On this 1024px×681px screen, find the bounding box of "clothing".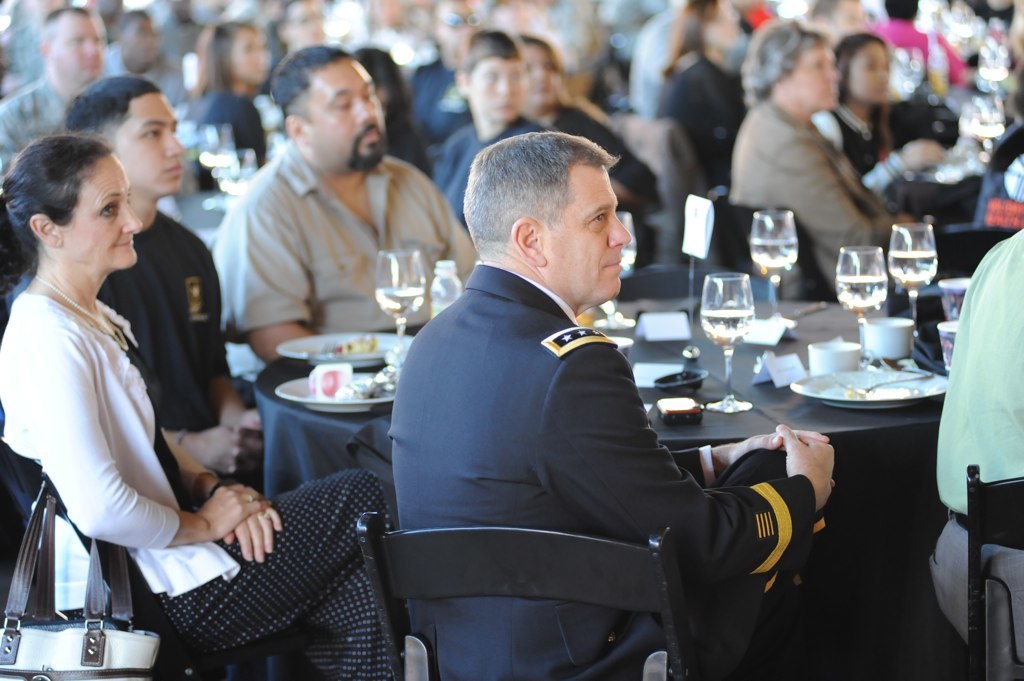
Bounding box: <bbox>4, 289, 415, 680</bbox>.
